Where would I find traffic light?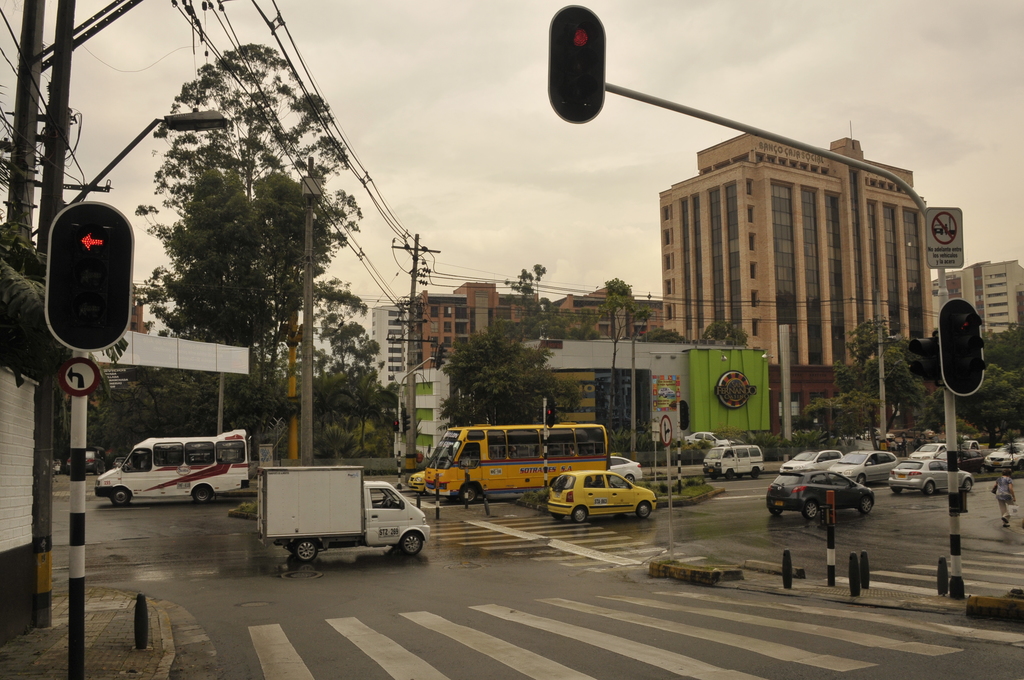
At pyautogui.locateOnScreen(43, 200, 137, 353).
